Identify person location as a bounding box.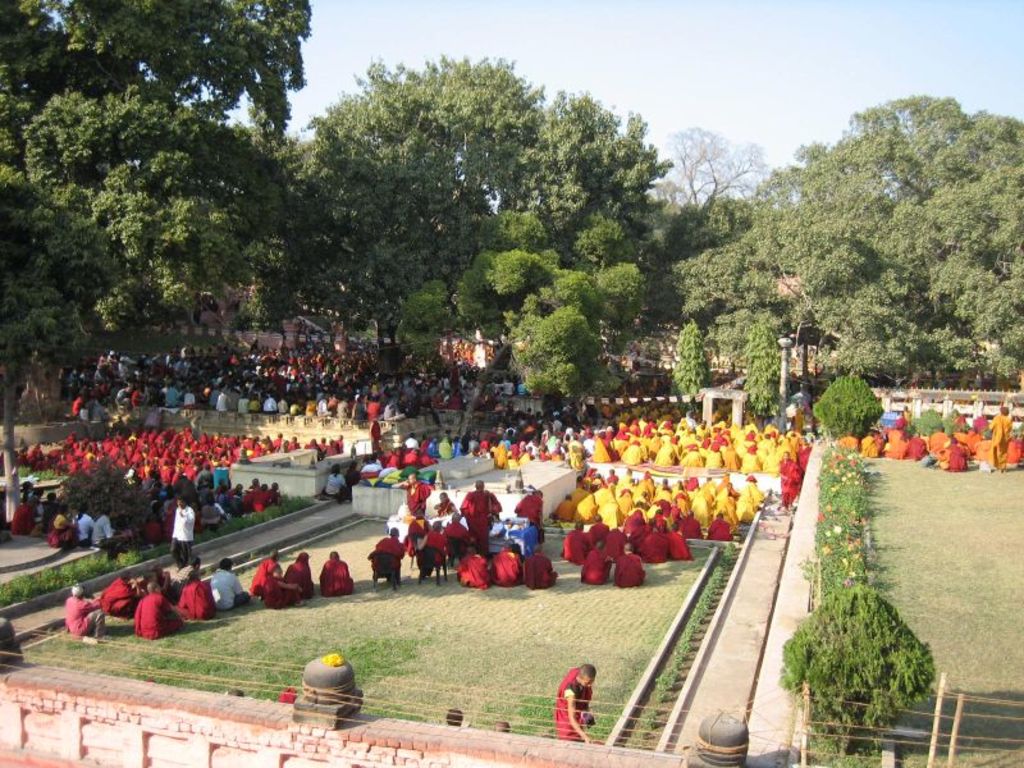
left=257, top=575, right=287, bottom=608.
